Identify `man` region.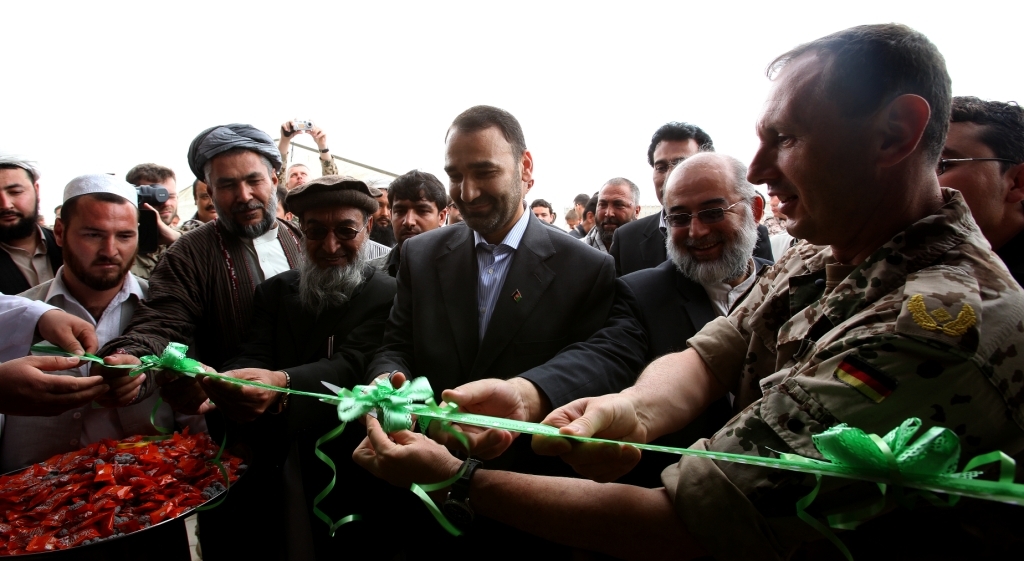
Region: {"left": 626, "top": 36, "right": 1002, "bottom": 528}.
